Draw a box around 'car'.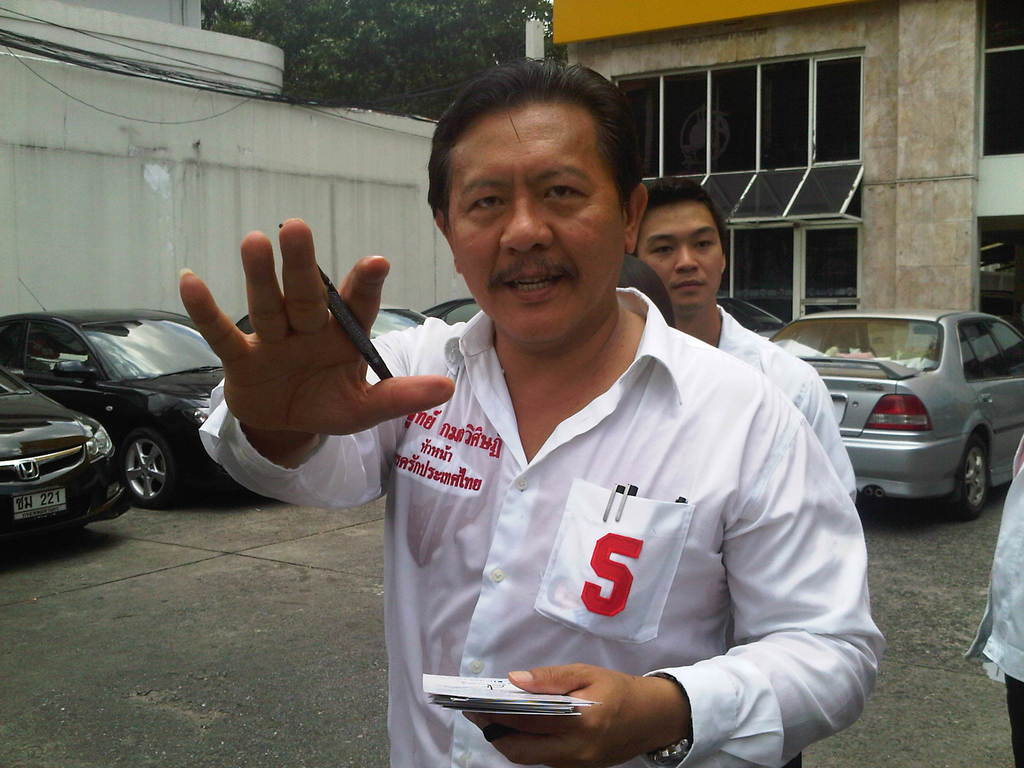
locate(227, 301, 429, 352).
